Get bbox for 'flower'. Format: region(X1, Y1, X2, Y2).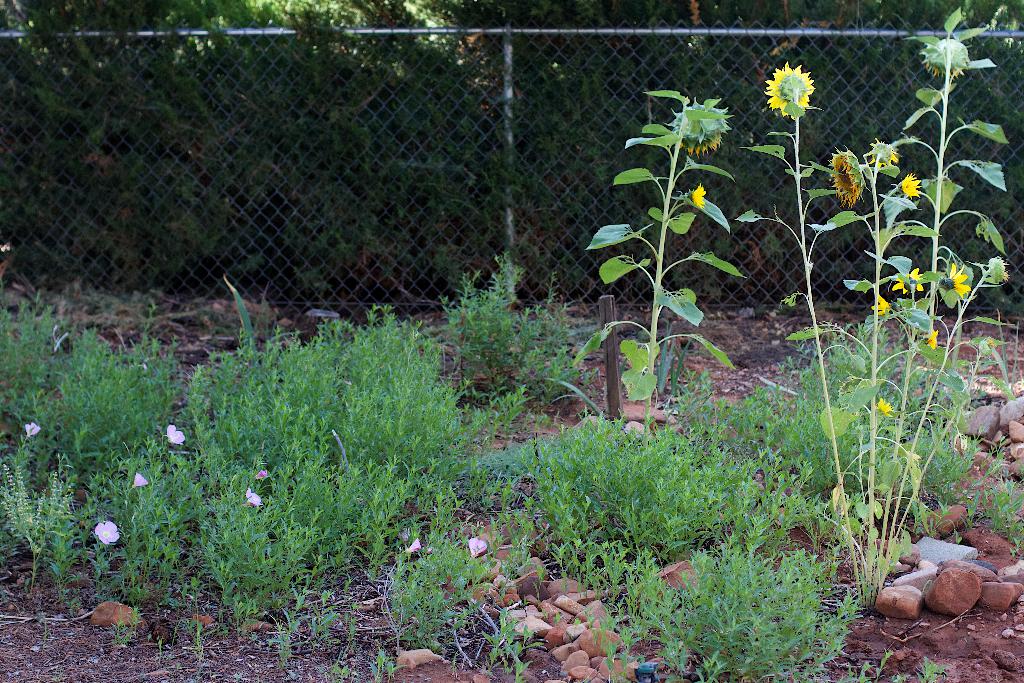
region(925, 37, 970, 75).
